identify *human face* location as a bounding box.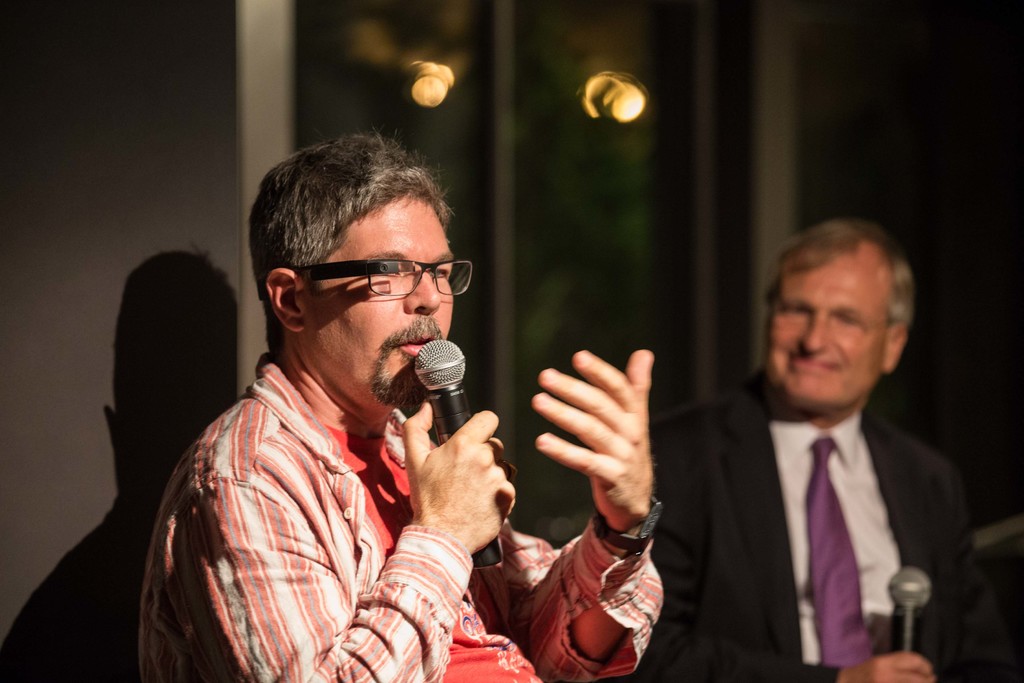
{"x1": 271, "y1": 189, "x2": 465, "y2": 400}.
